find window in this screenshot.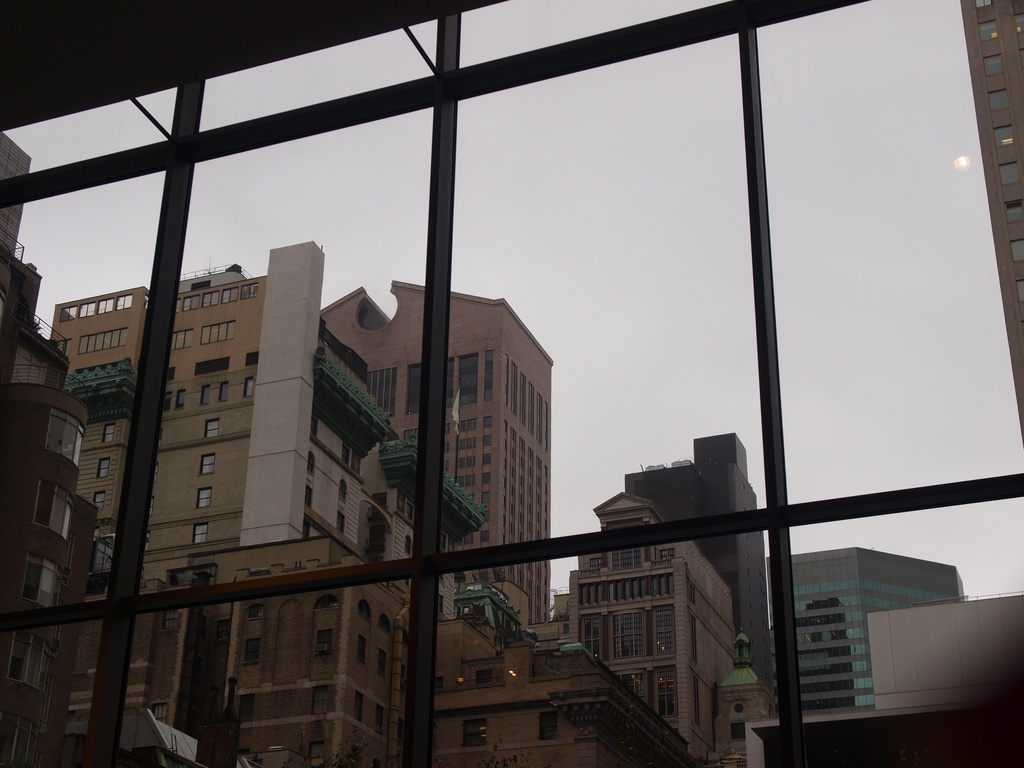
The bounding box for window is [x1=154, y1=703, x2=170, y2=721].
